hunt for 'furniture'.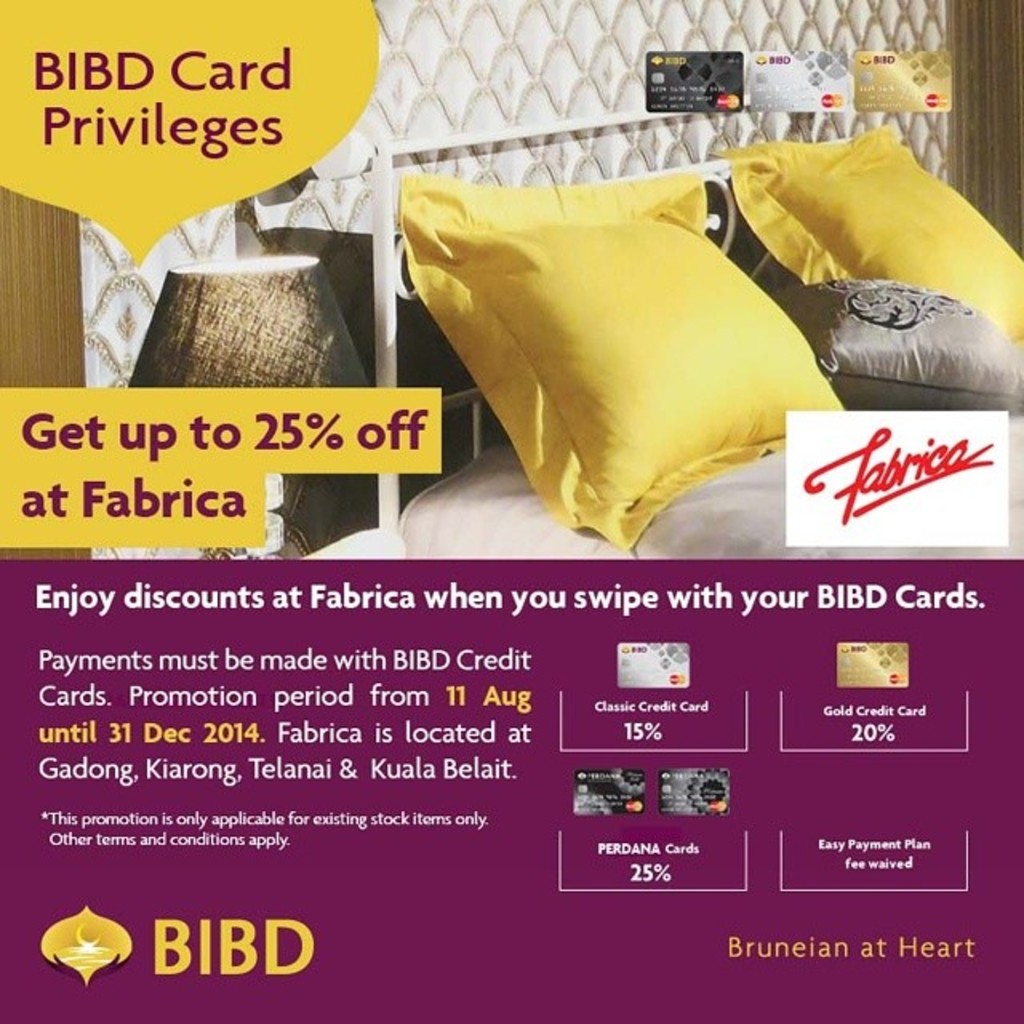
Hunted down at (376,106,1022,571).
